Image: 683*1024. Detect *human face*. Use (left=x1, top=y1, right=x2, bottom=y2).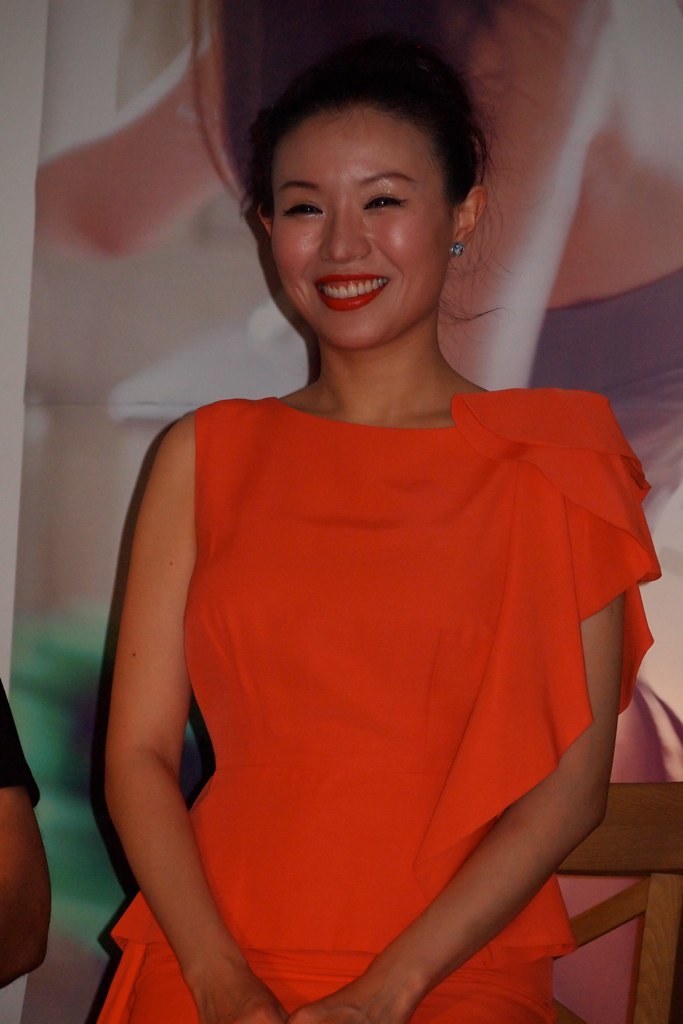
(left=268, top=108, right=454, bottom=349).
